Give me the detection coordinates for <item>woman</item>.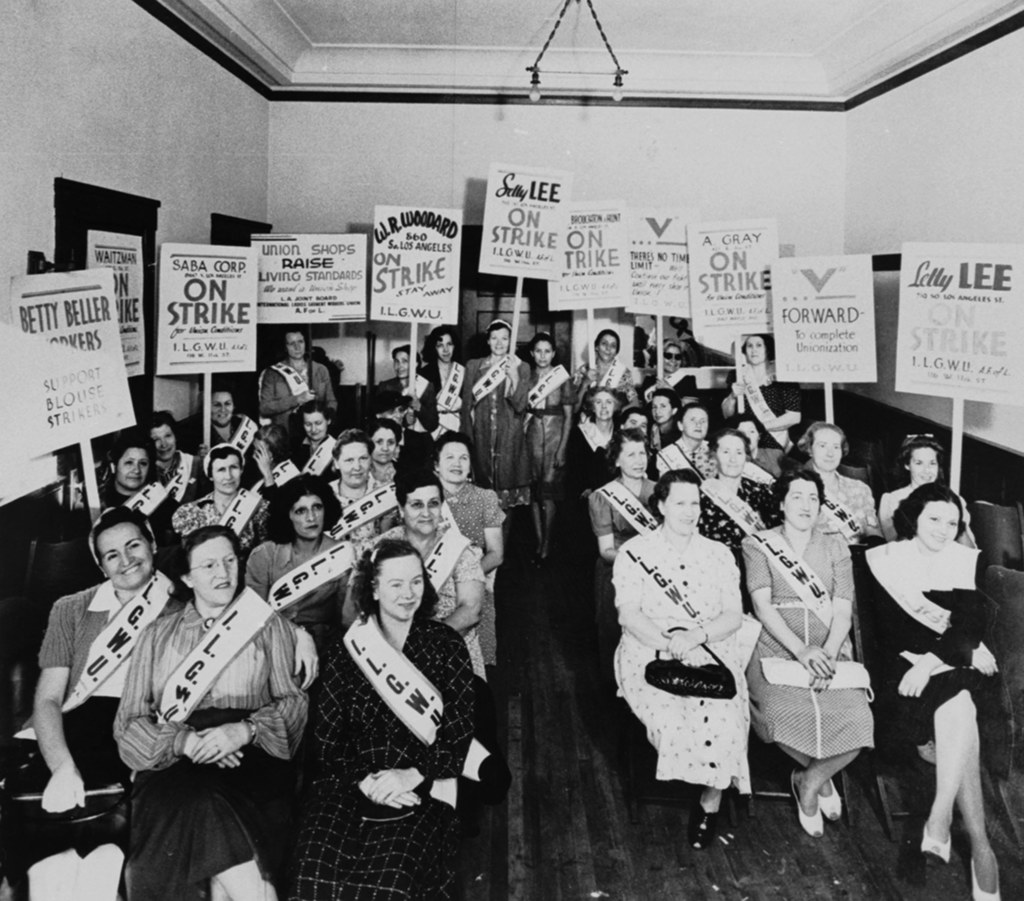
crop(342, 469, 497, 682).
